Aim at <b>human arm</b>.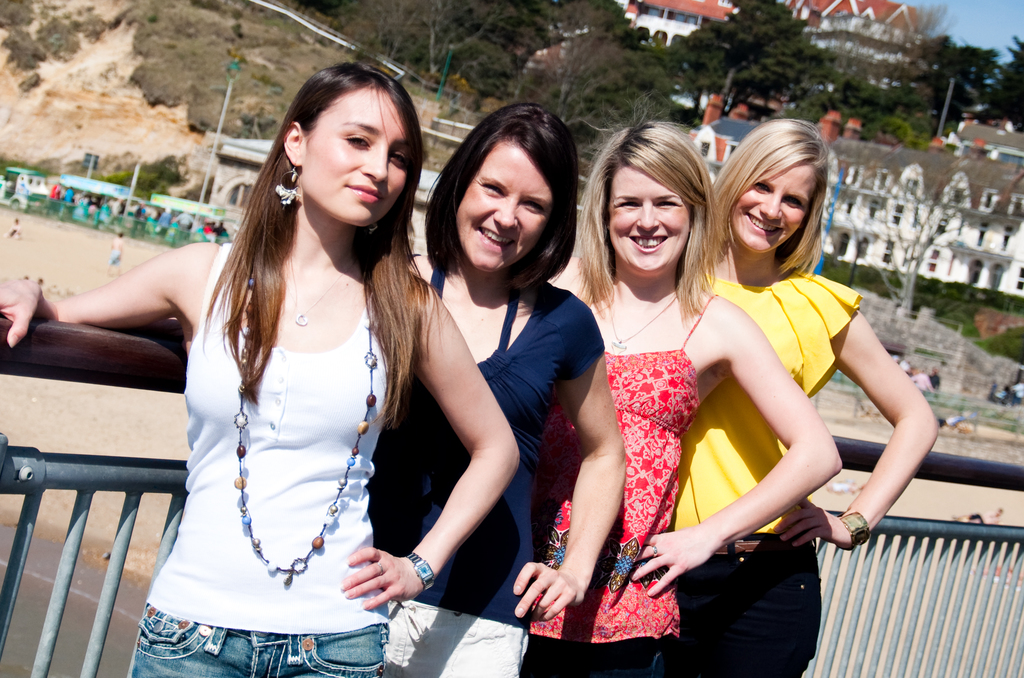
Aimed at detection(500, 305, 627, 622).
